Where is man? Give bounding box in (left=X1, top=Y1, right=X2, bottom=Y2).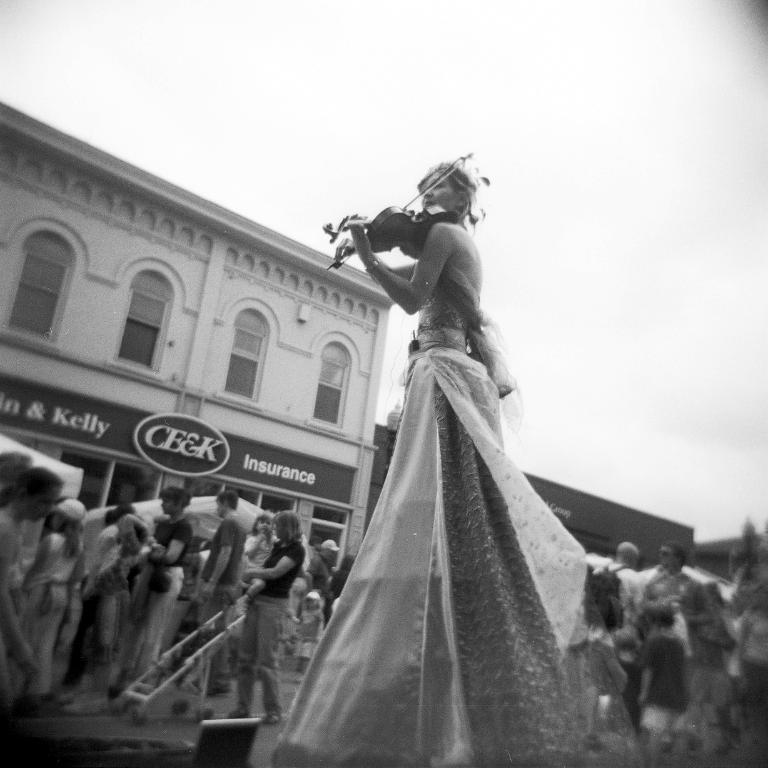
(left=198, top=491, right=248, bottom=693).
